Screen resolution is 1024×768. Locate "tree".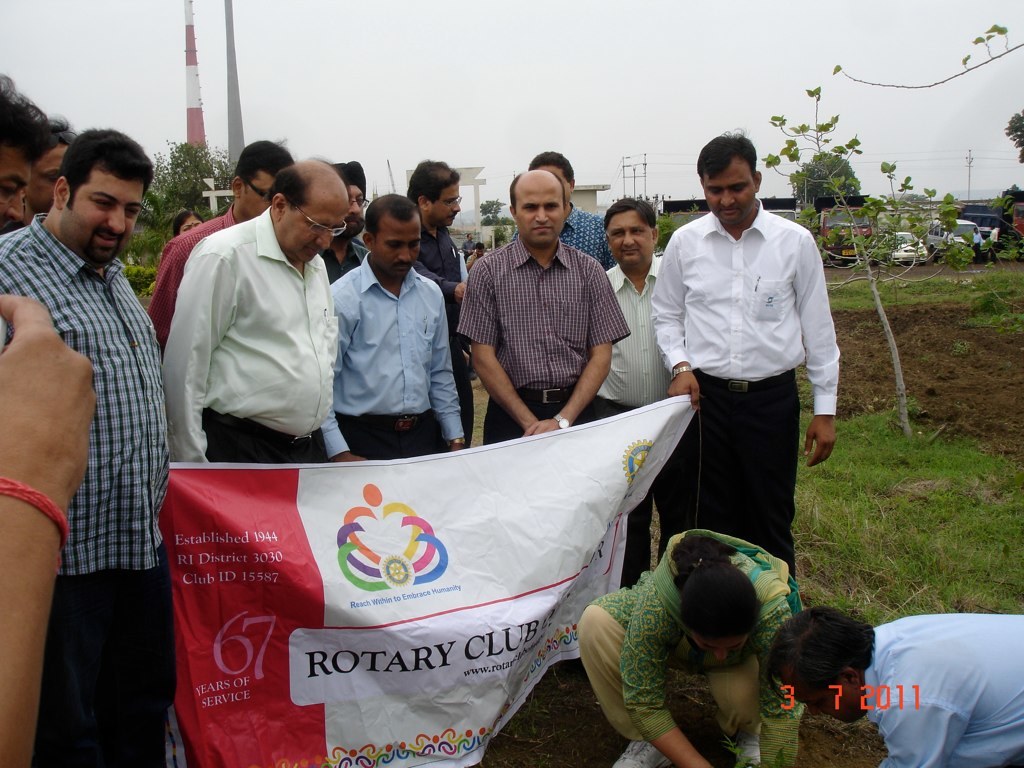
[1005, 110, 1023, 160].
